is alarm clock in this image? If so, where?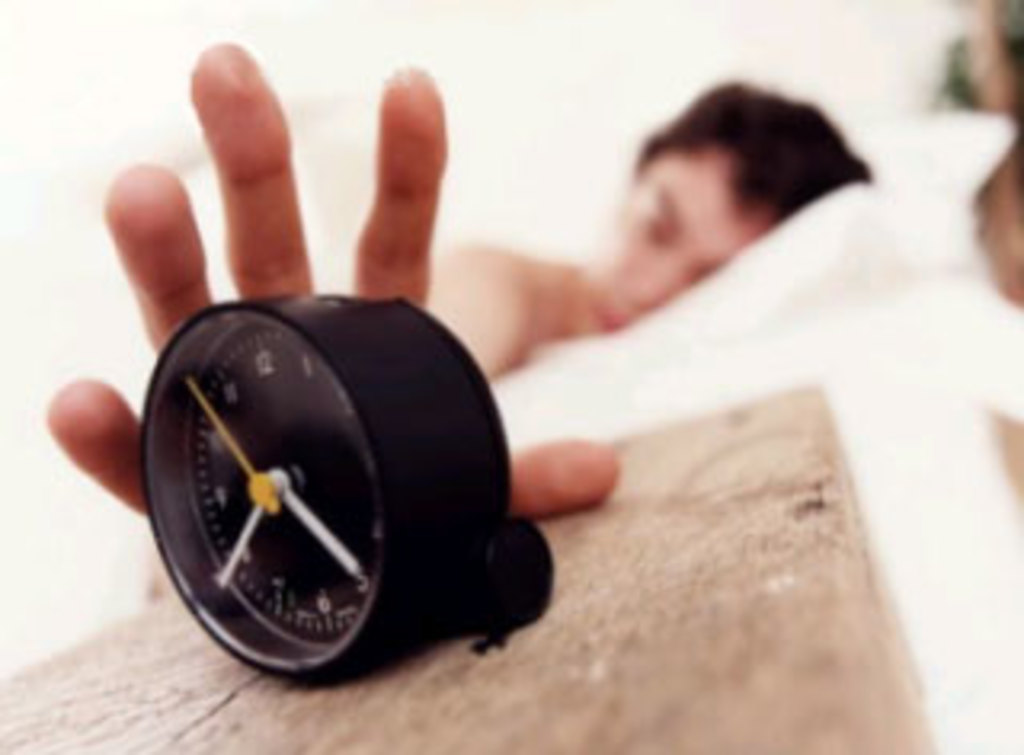
Yes, at [138,291,570,688].
